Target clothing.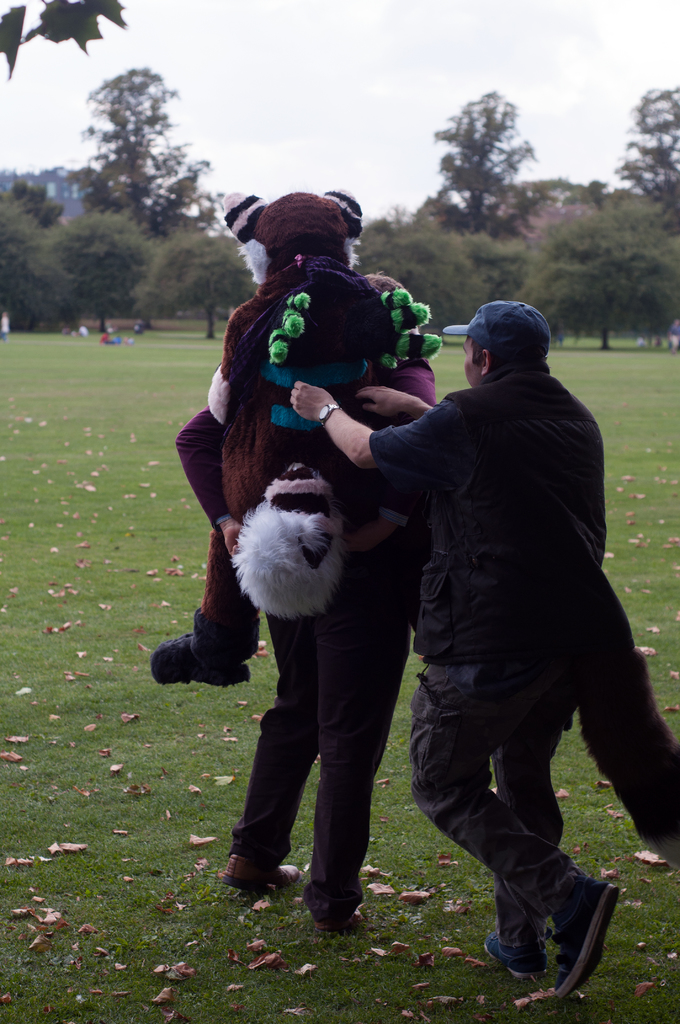
Target region: (357,366,615,952).
